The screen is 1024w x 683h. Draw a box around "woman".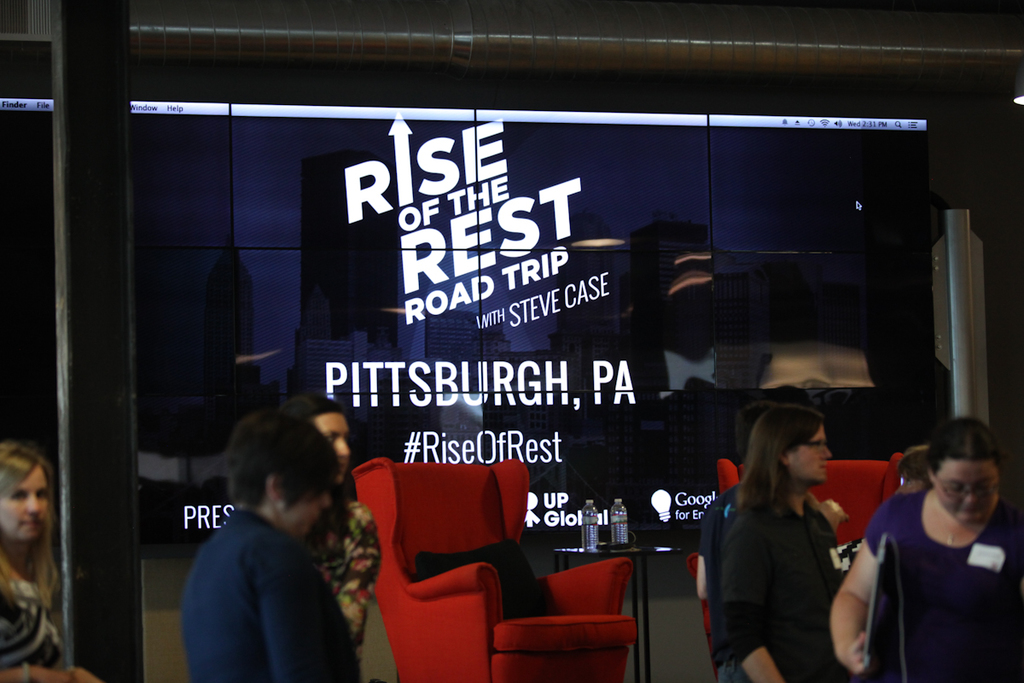
(left=816, top=407, right=1022, bottom=682).
